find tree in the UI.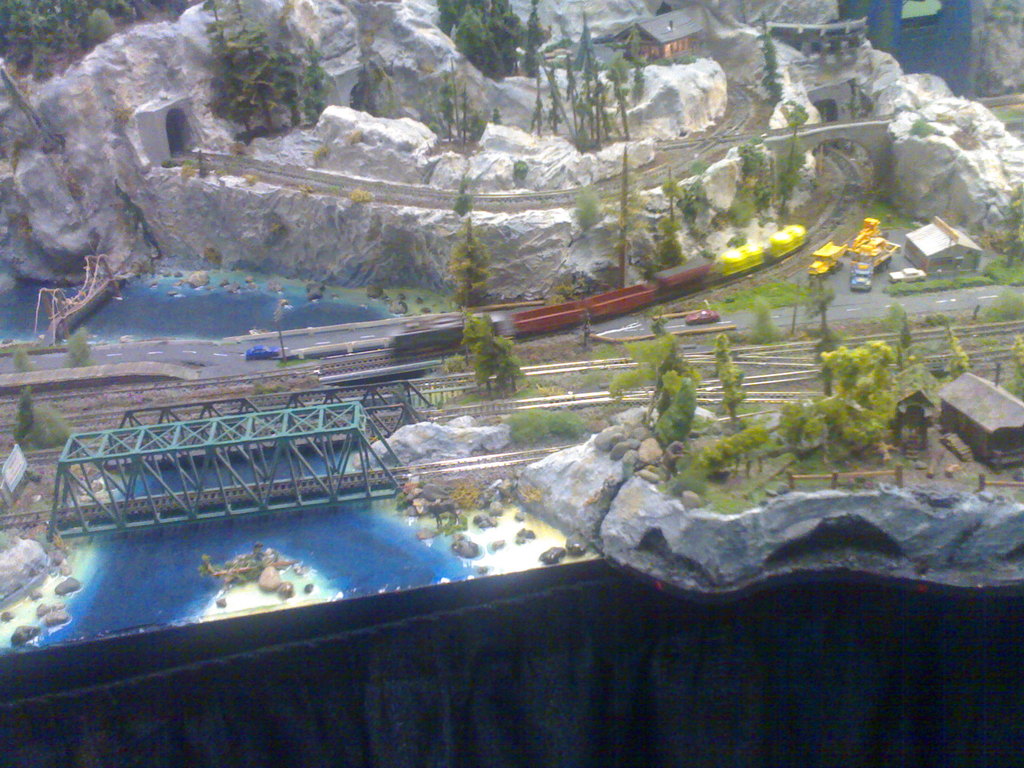
UI element at [x1=726, y1=140, x2=768, y2=237].
